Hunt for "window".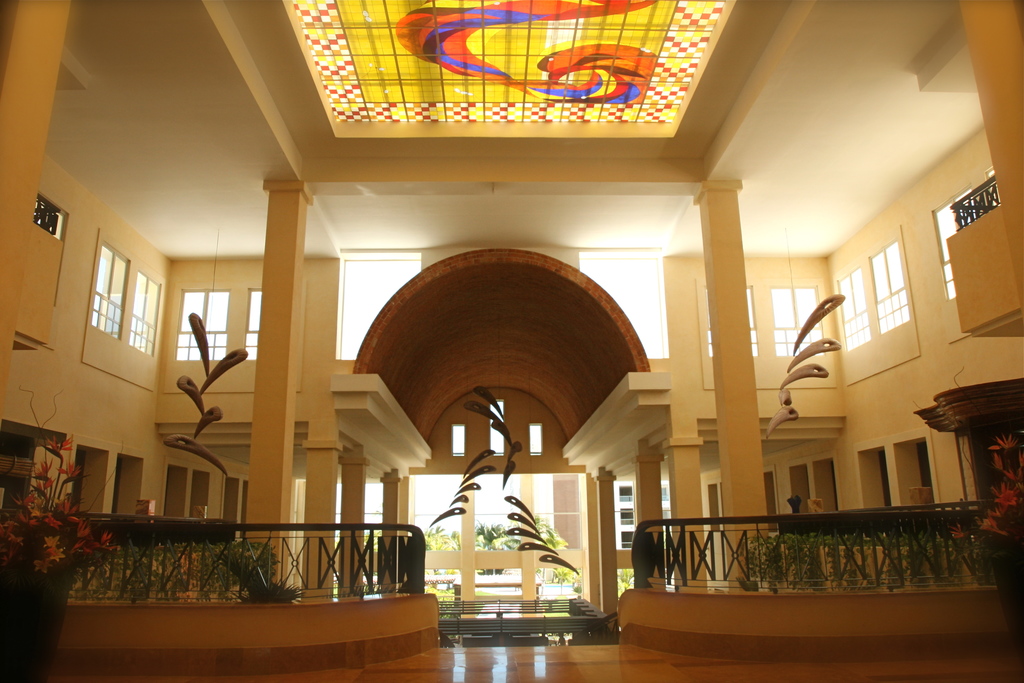
Hunted down at crop(619, 486, 636, 504).
